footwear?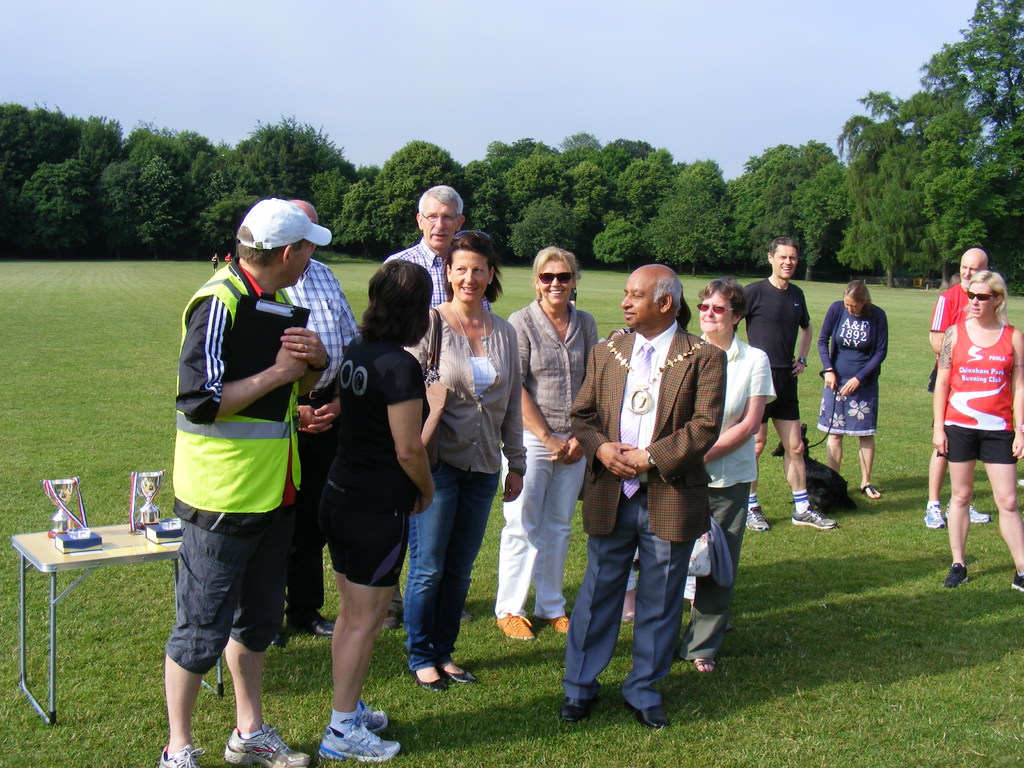
969,508,986,524
